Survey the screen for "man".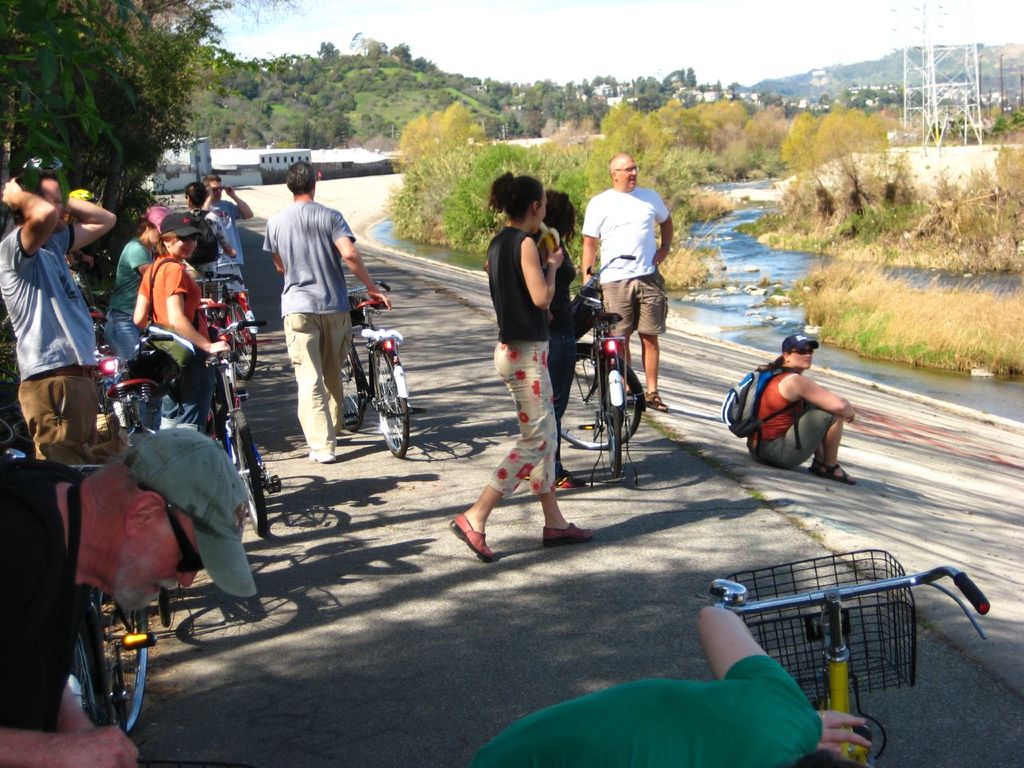
Survey found: bbox=[577, 150, 676, 413].
